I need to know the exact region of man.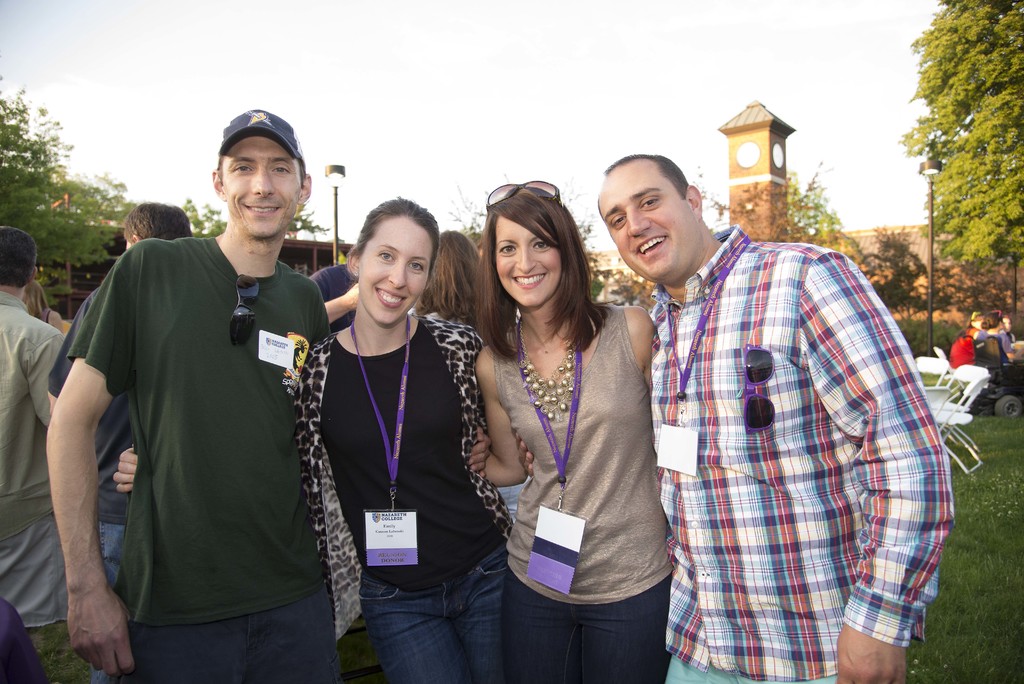
Region: {"x1": 47, "y1": 200, "x2": 195, "y2": 683}.
